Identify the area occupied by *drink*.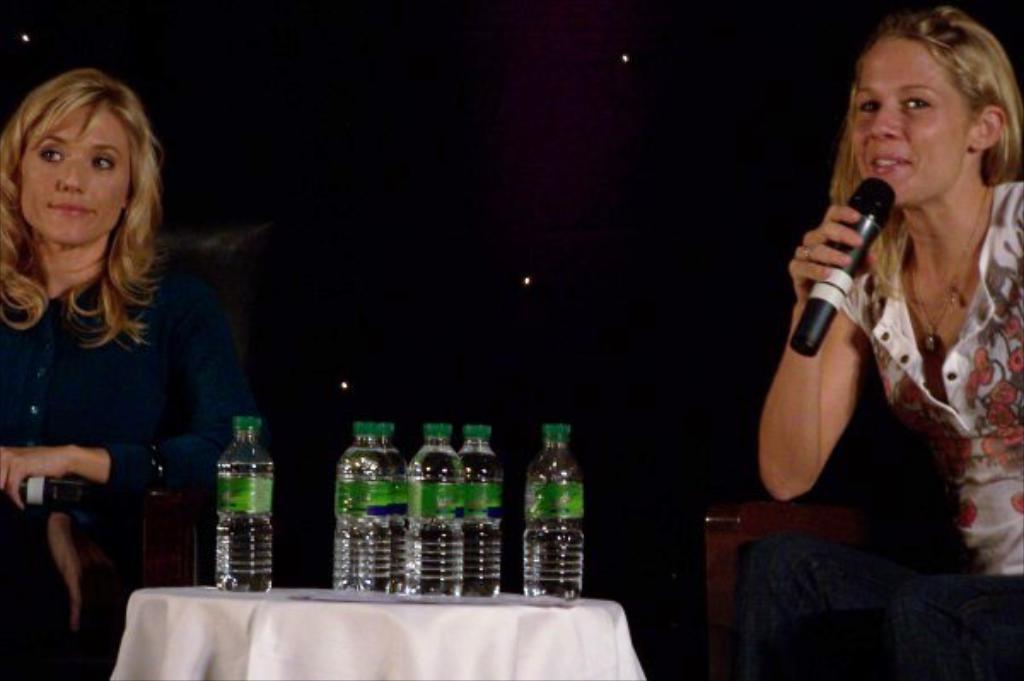
Area: bbox=(527, 420, 592, 604).
